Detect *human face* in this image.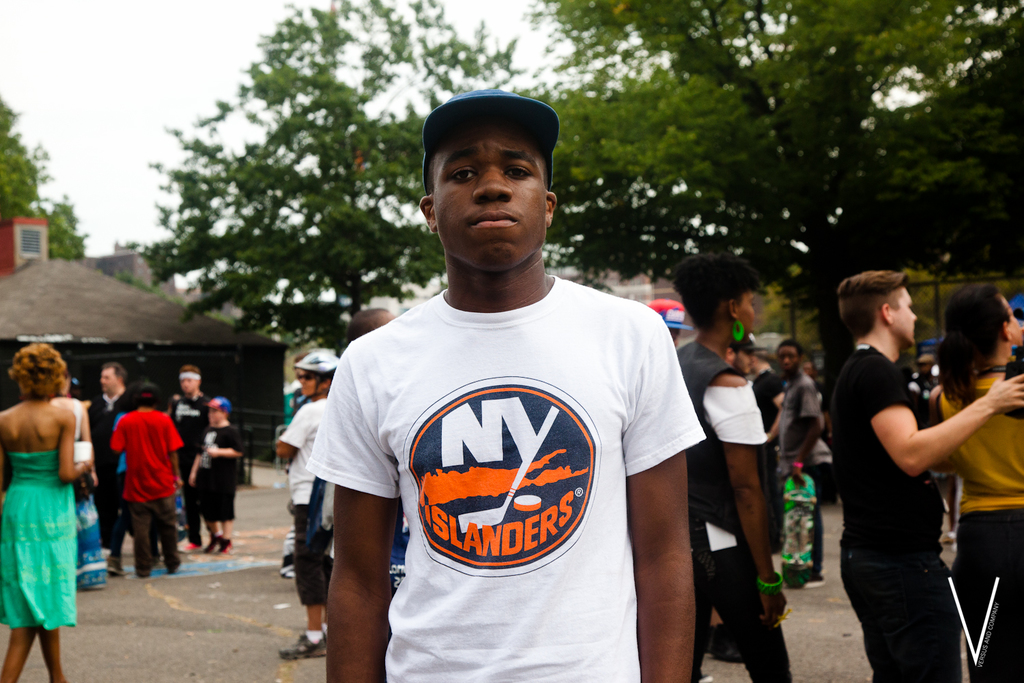
Detection: <box>295,363,302,379</box>.
